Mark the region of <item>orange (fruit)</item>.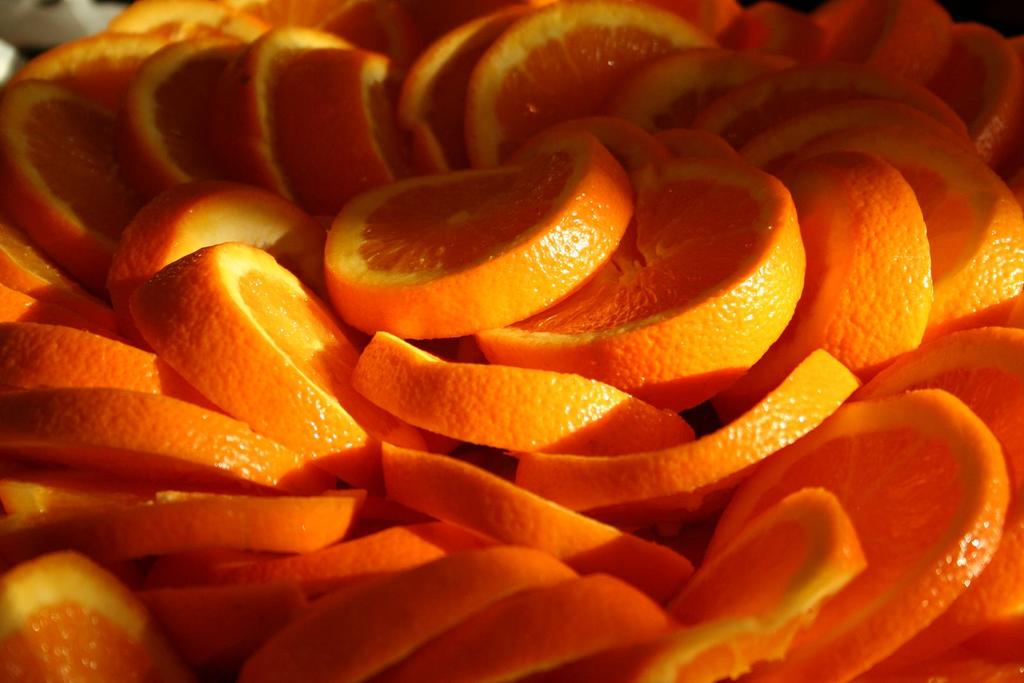
Region: (228,20,329,181).
